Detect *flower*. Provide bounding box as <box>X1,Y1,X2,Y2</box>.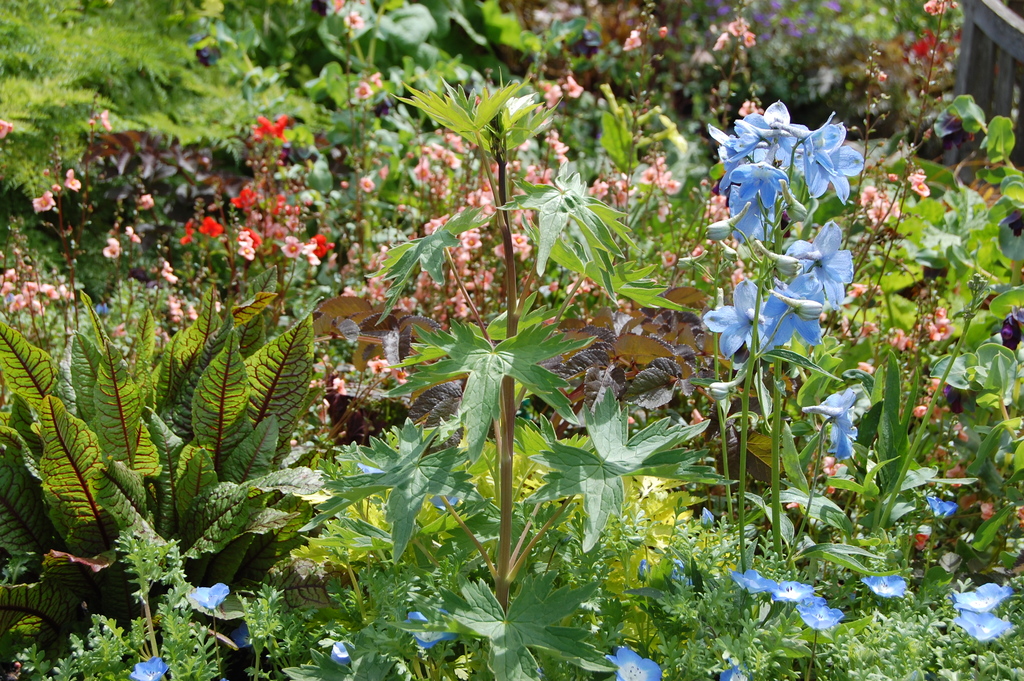
<box>605,647,661,680</box>.
